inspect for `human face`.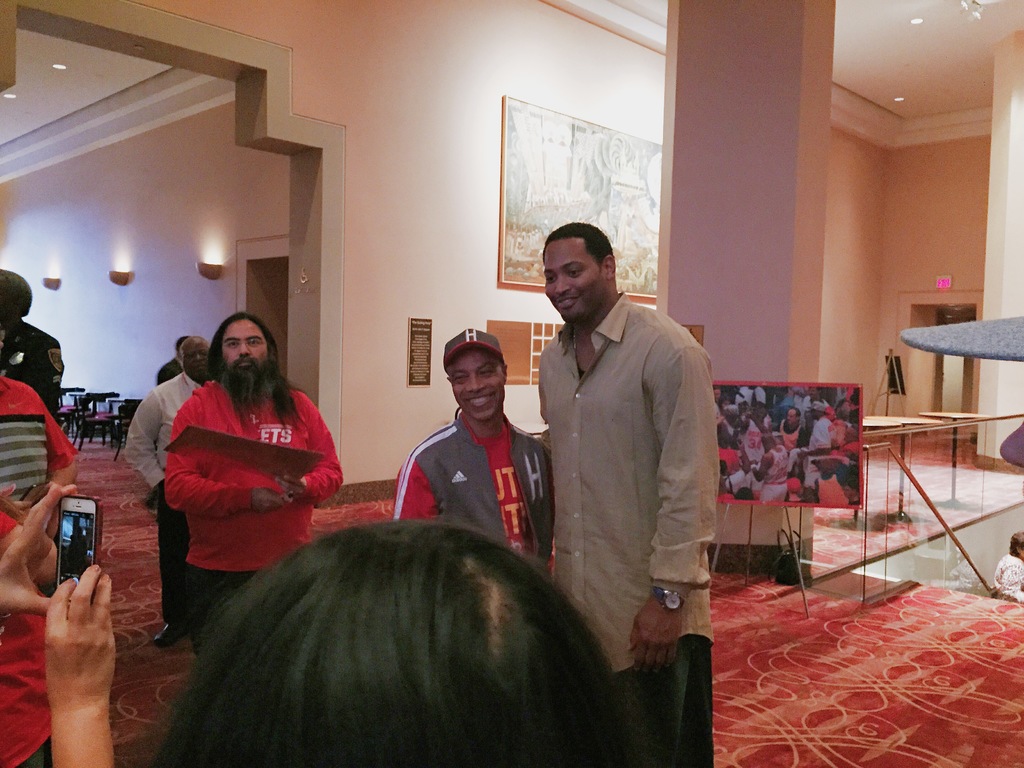
Inspection: 543, 241, 605, 323.
